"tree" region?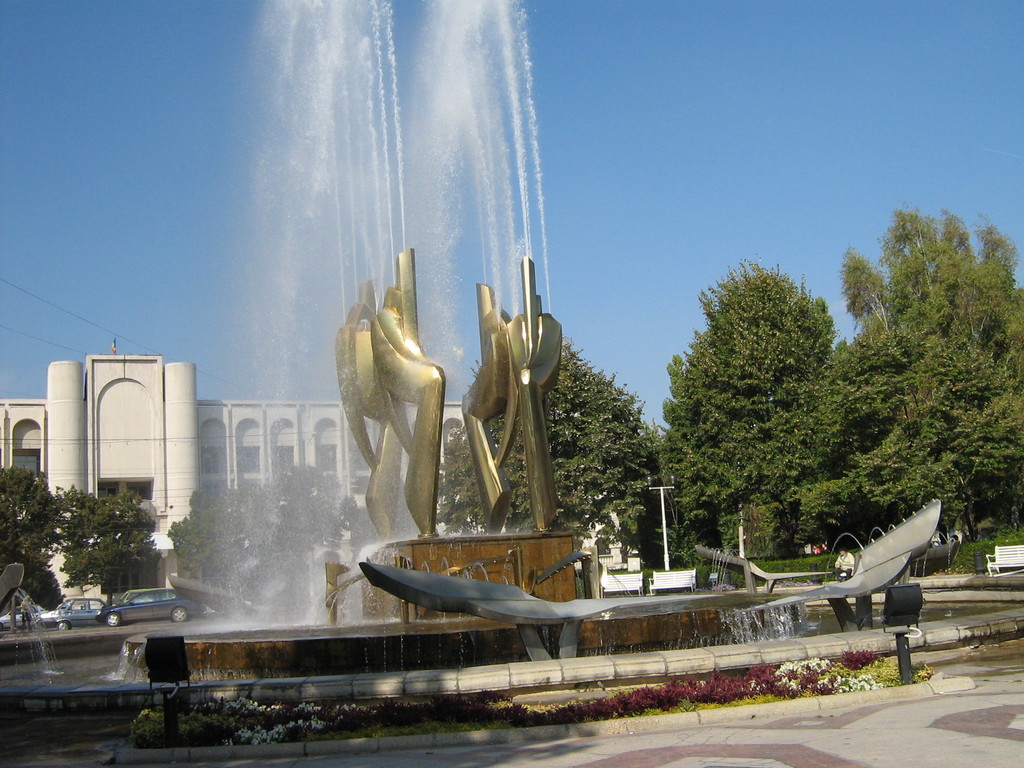
752, 328, 1023, 533
